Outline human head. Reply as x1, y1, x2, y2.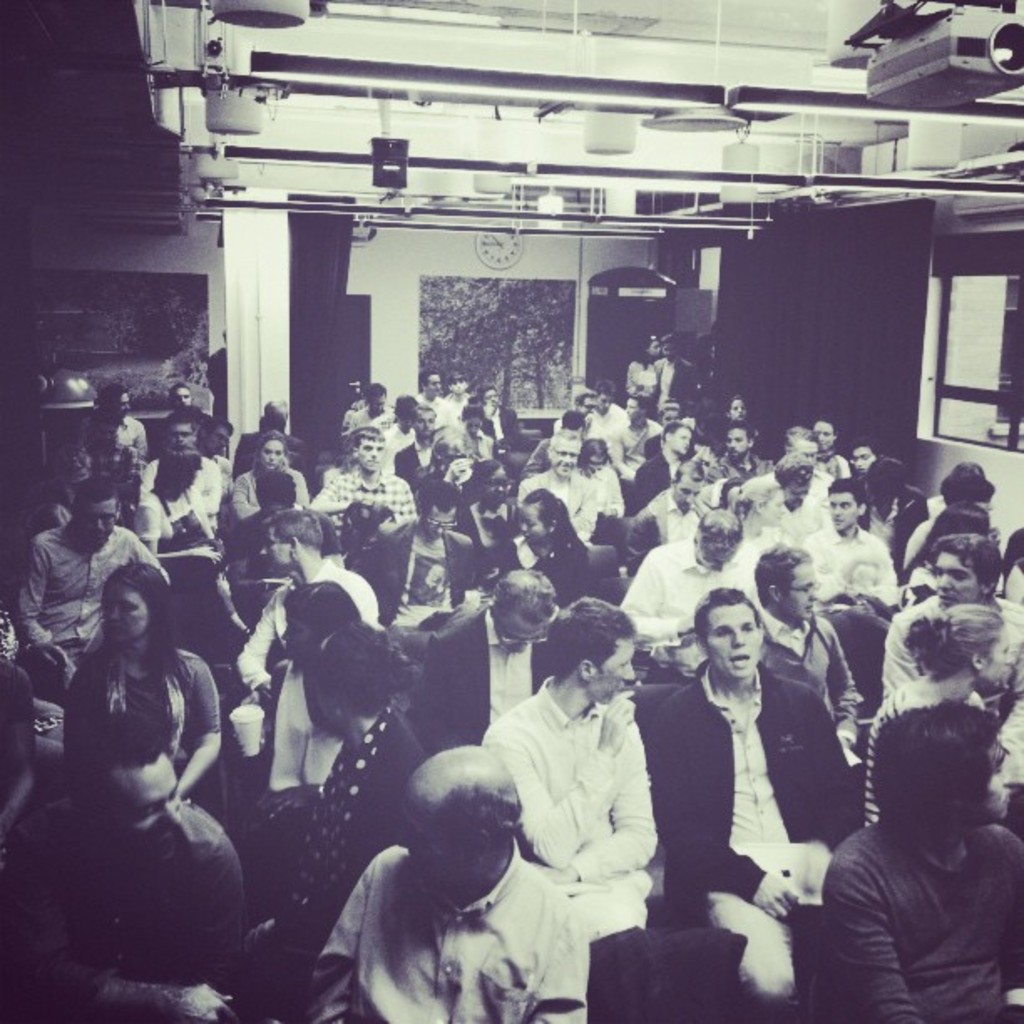
689, 512, 741, 567.
